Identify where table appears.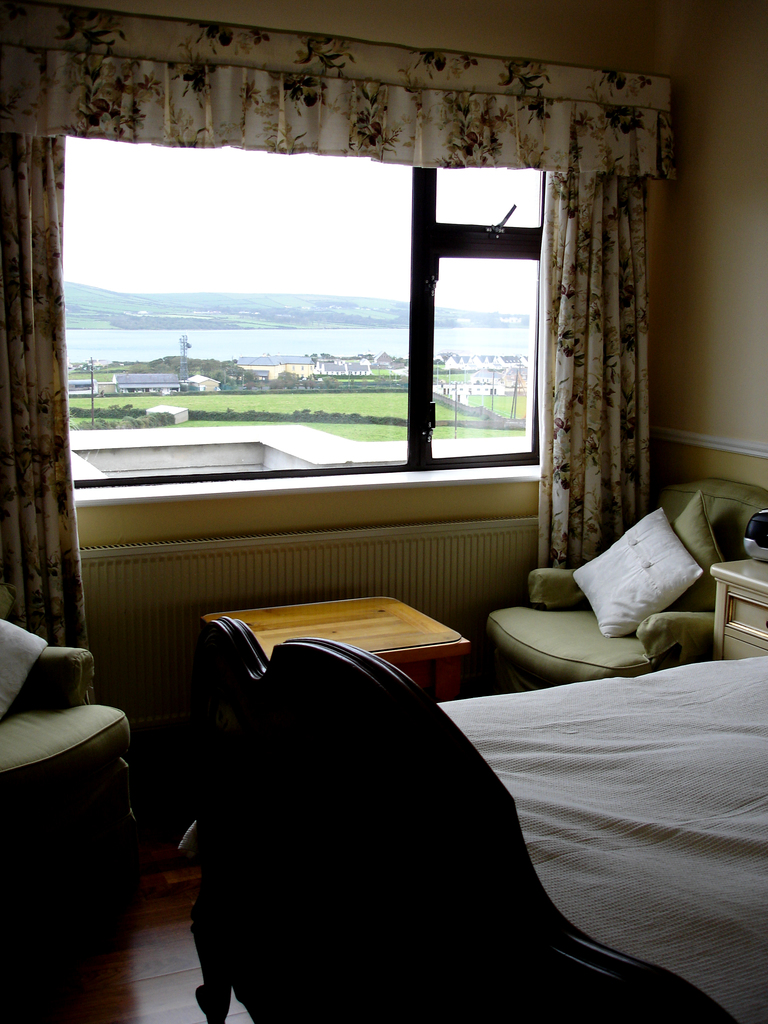
Appears at left=205, top=589, right=472, bottom=705.
